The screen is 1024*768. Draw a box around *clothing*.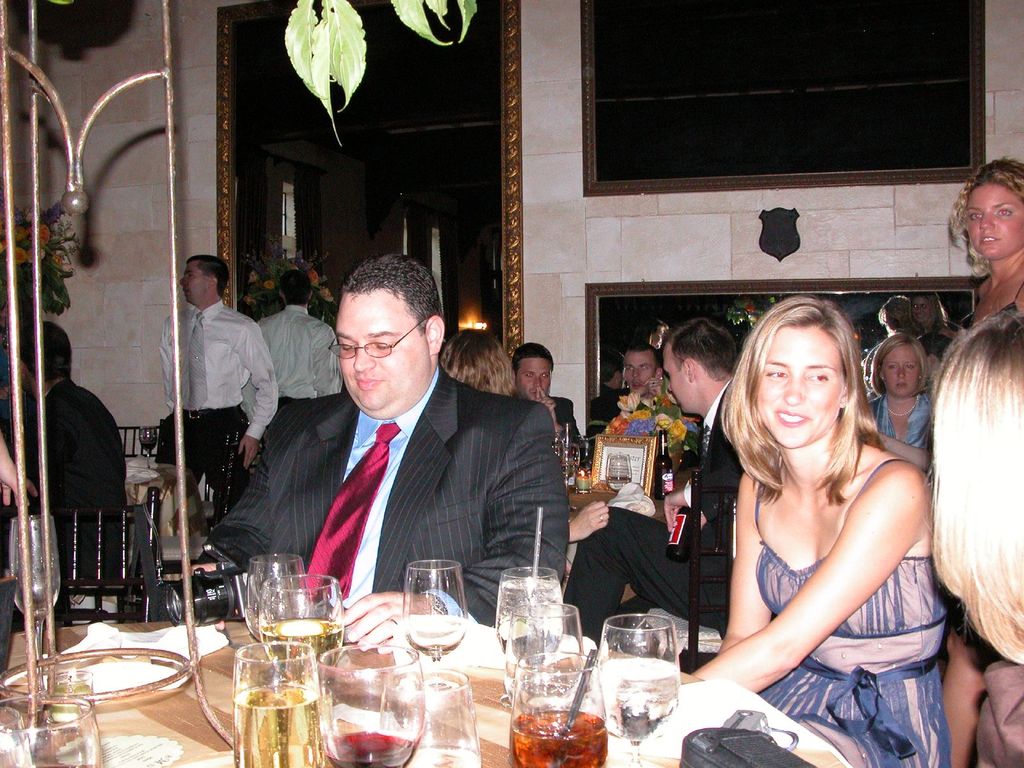
box(977, 659, 1023, 767).
